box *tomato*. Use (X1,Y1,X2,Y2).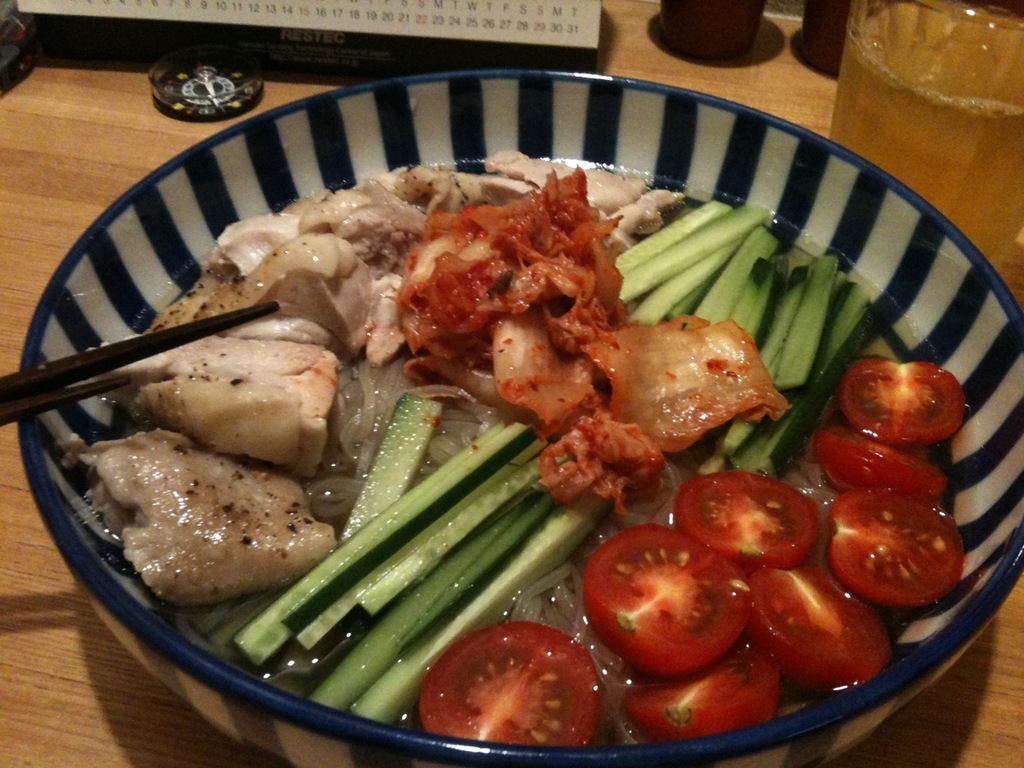
(839,358,967,442).
